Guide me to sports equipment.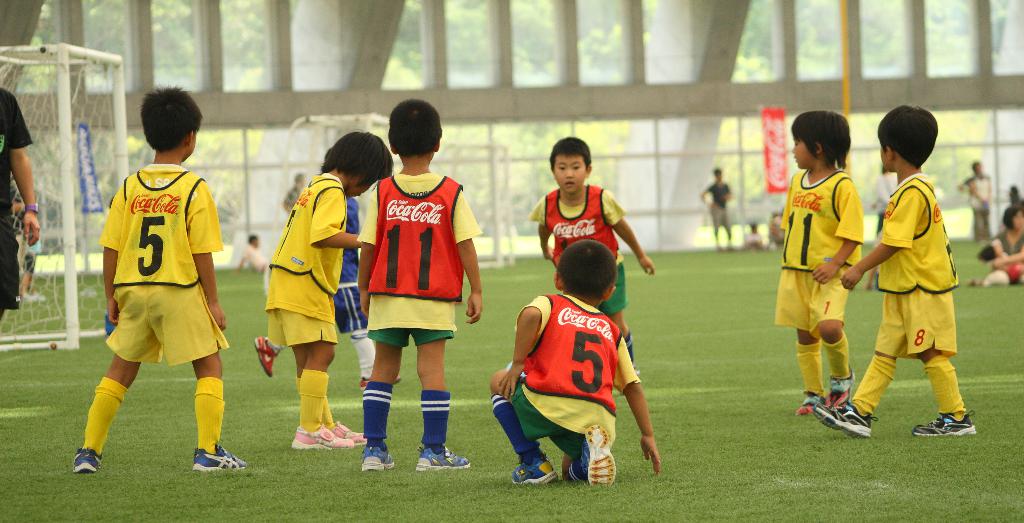
Guidance: bbox(74, 447, 100, 474).
